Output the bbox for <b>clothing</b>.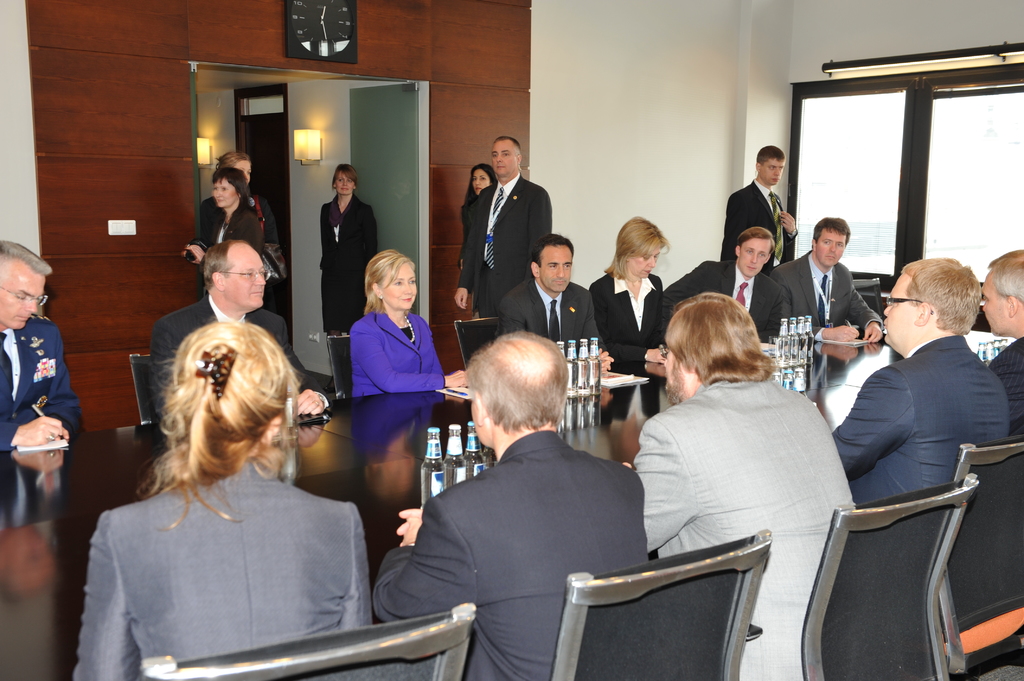
BBox(0, 314, 88, 457).
